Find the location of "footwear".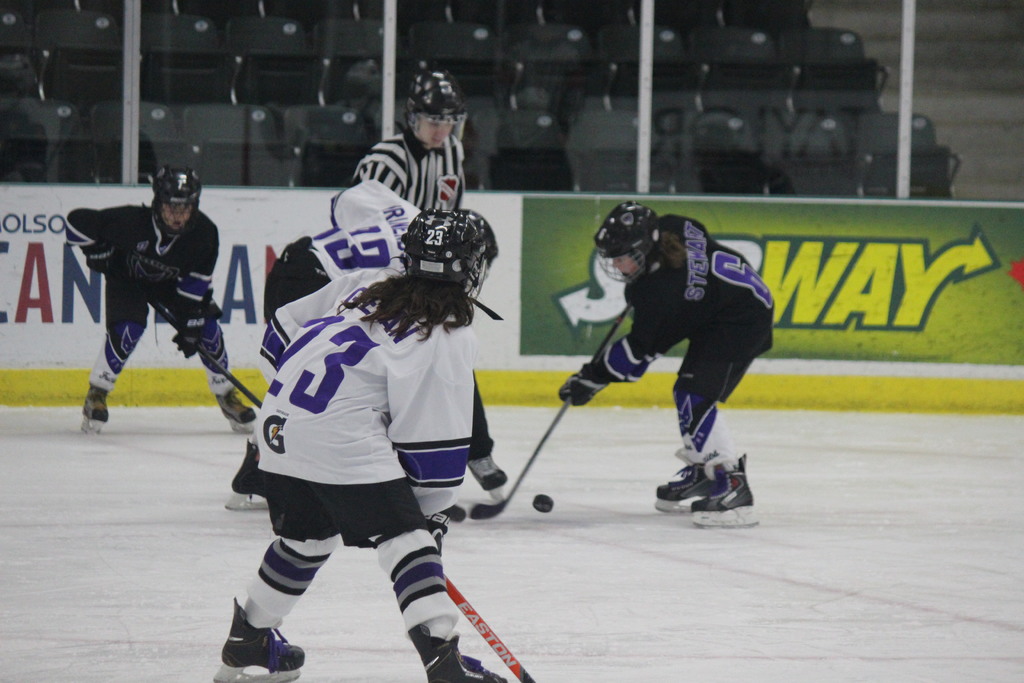
Location: 221/441/271/512.
